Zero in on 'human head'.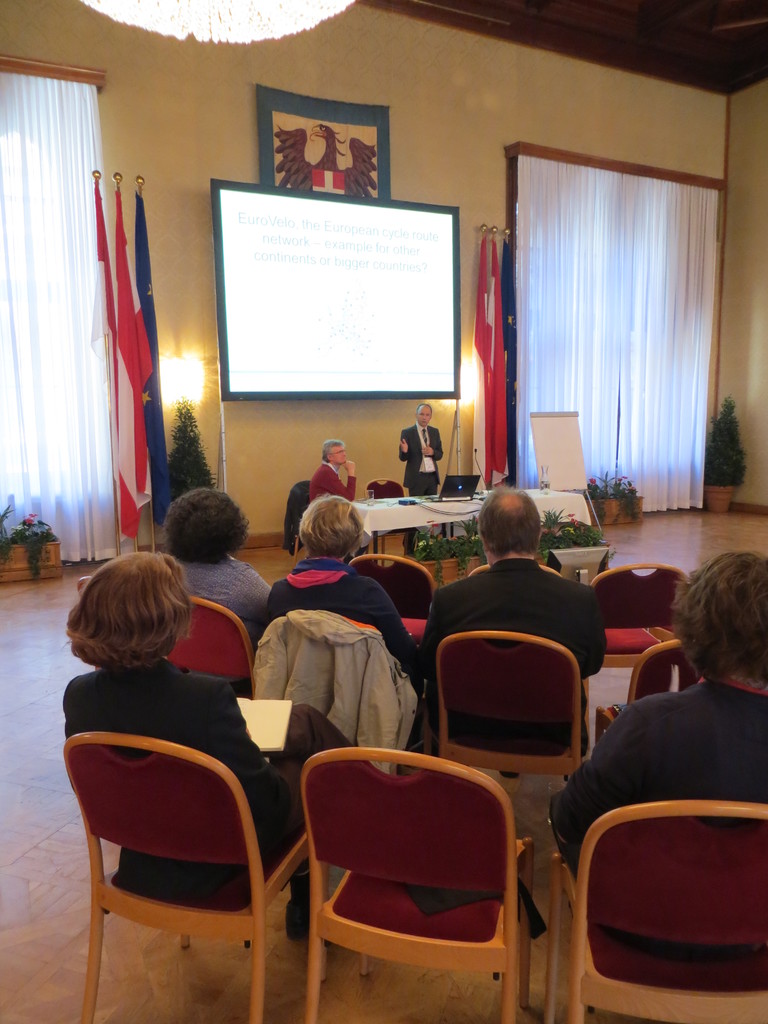
Zeroed in: box(476, 488, 545, 557).
